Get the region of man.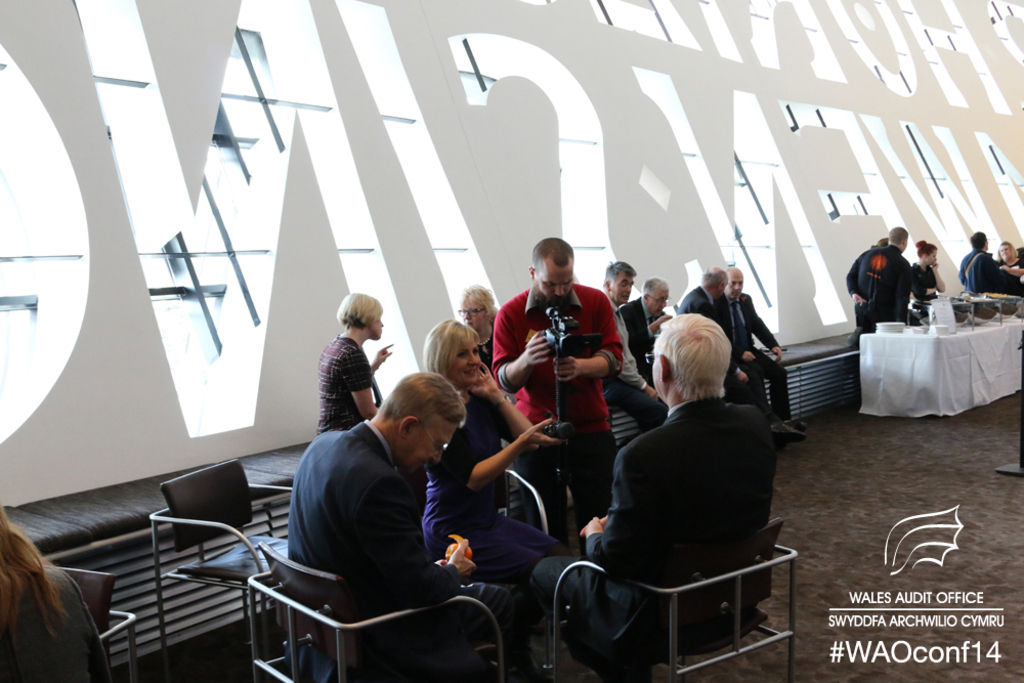
957,229,1002,296.
